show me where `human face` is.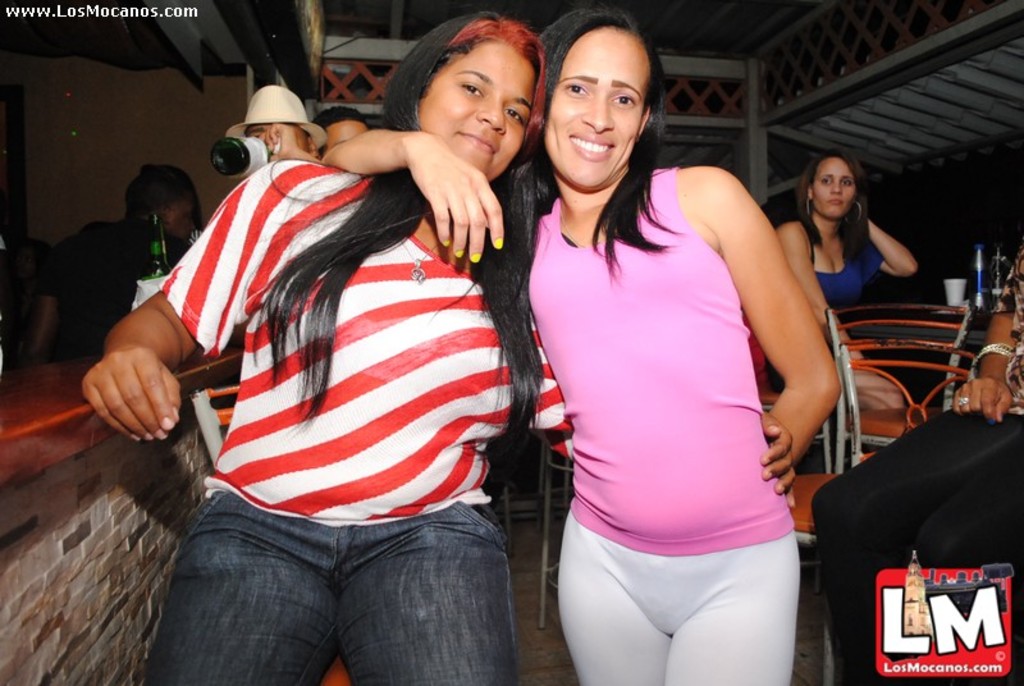
`human face` is at select_region(421, 47, 536, 187).
